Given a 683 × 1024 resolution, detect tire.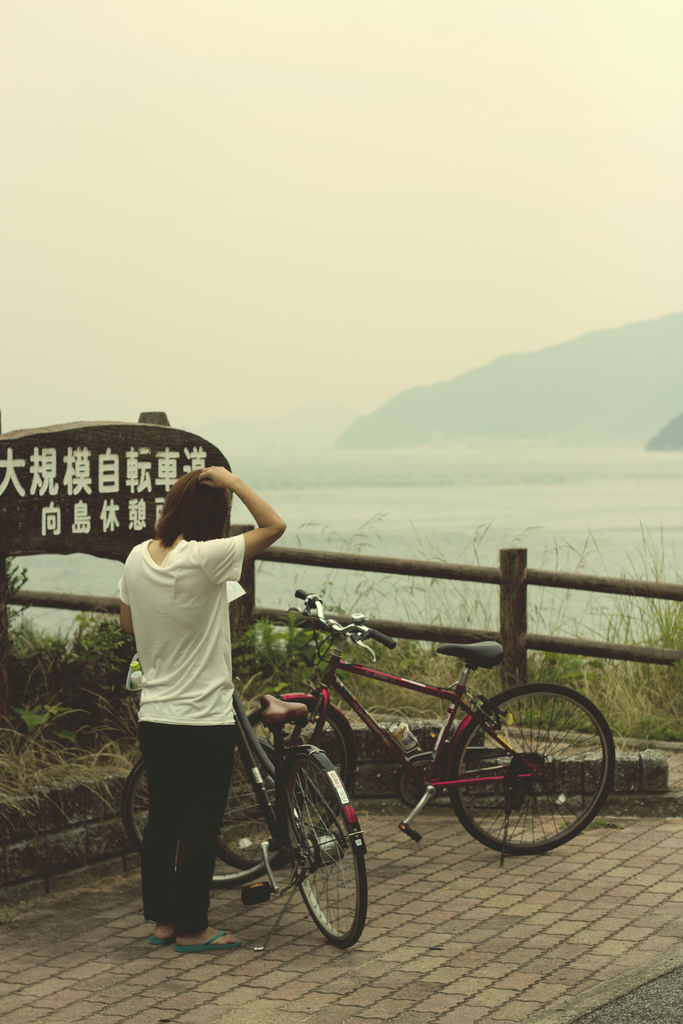
(284, 751, 366, 945).
